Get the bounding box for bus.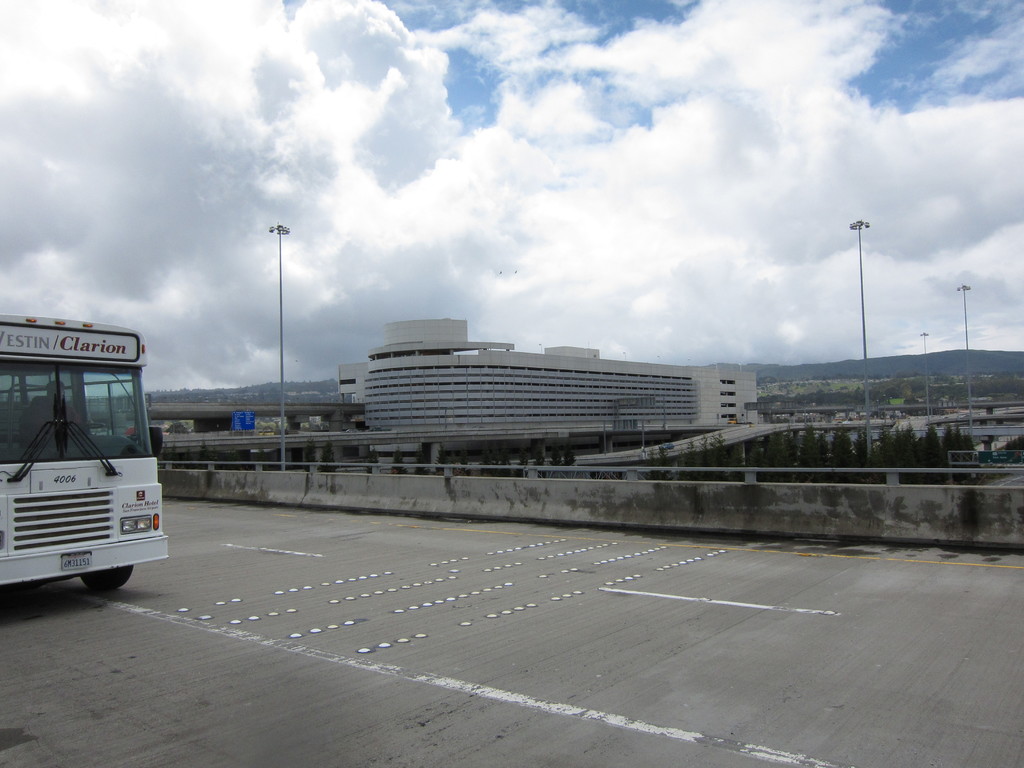
left=0, top=308, right=169, bottom=595.
